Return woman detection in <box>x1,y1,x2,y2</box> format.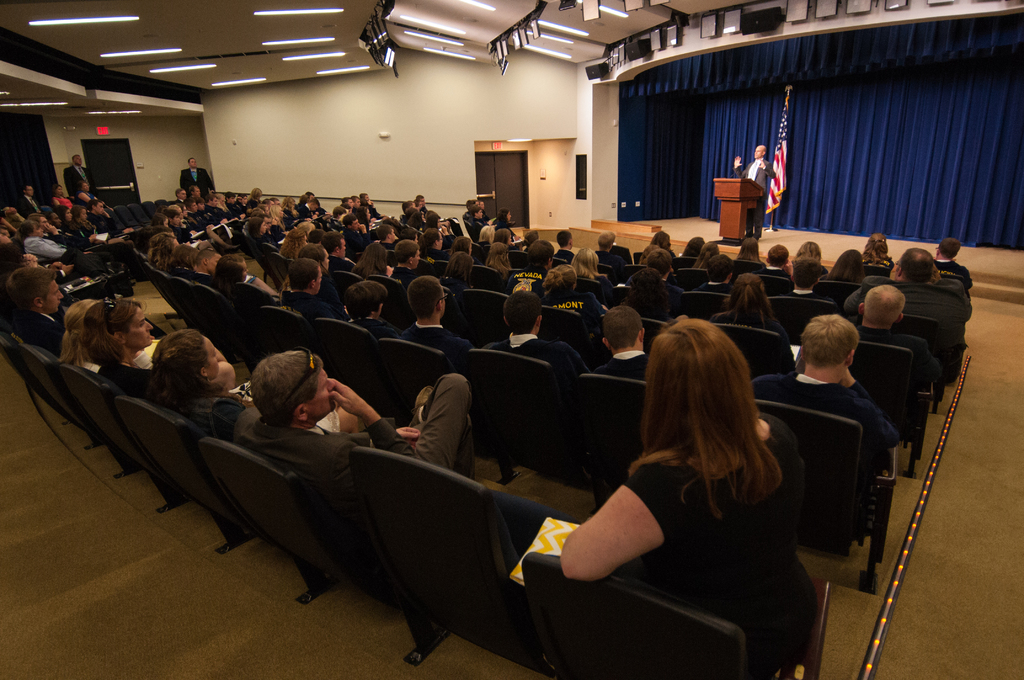
<box>681,236,707,256</box>.
